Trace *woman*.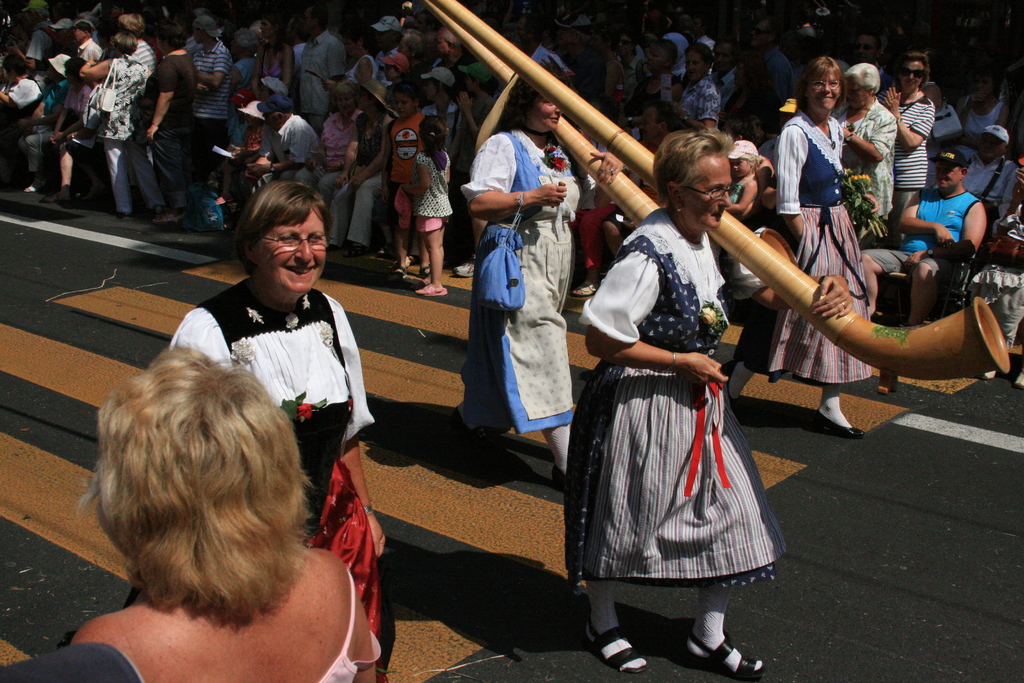
Traced to 303/82/362/249.
